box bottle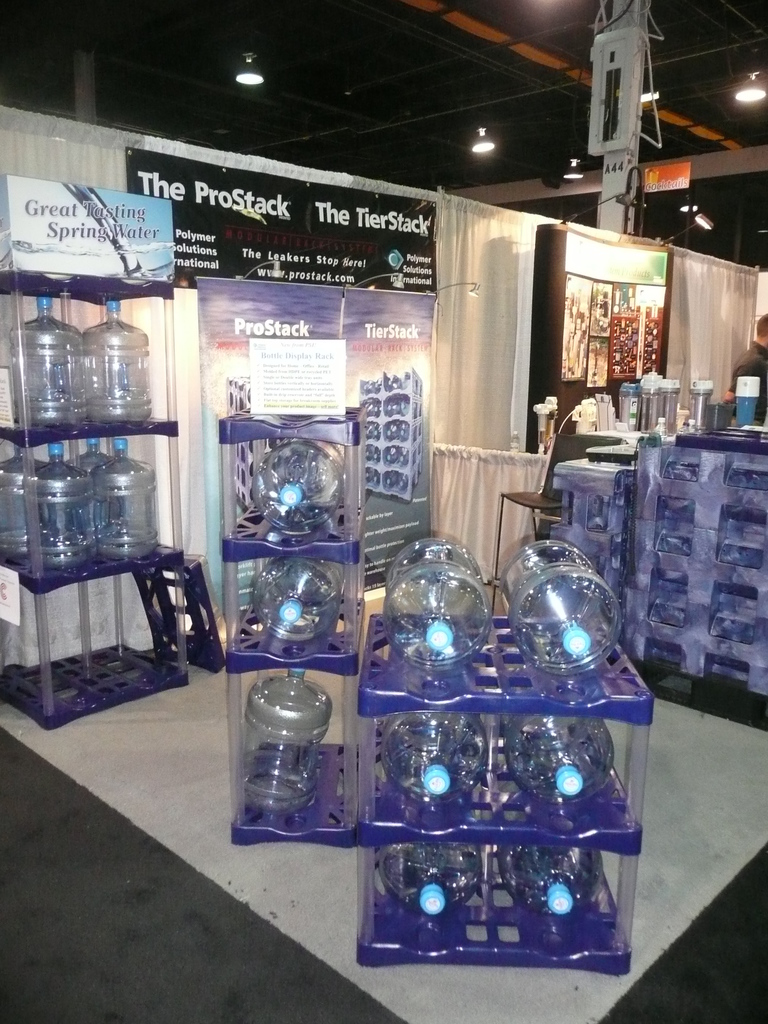
bbox(33, 428, 82, 561)
